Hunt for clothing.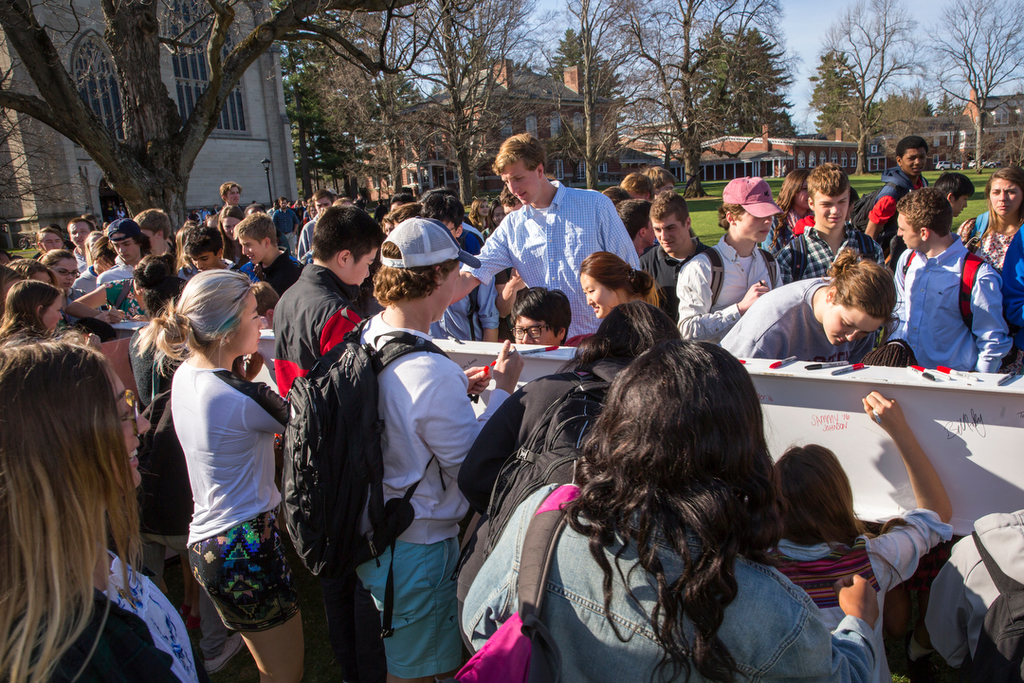
Hunted down at [left=158, top=256, right=172, bottom=260].
